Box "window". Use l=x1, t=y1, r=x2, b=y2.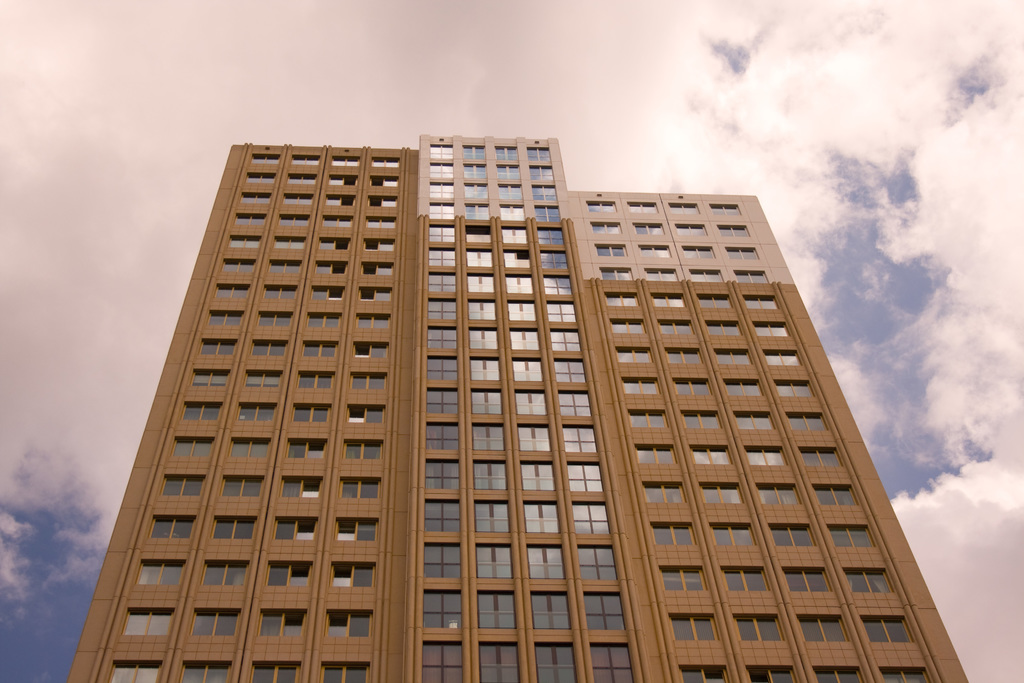
l=110, t=666, r=155, b=682.
